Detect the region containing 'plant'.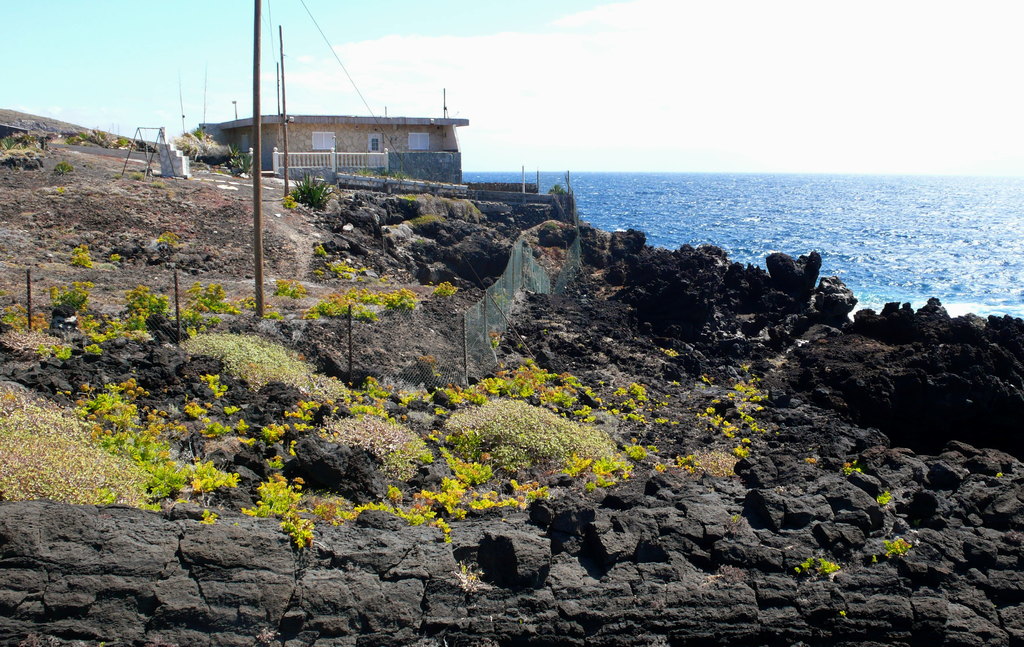
left=169, top=127, right=228, bottom=160.
